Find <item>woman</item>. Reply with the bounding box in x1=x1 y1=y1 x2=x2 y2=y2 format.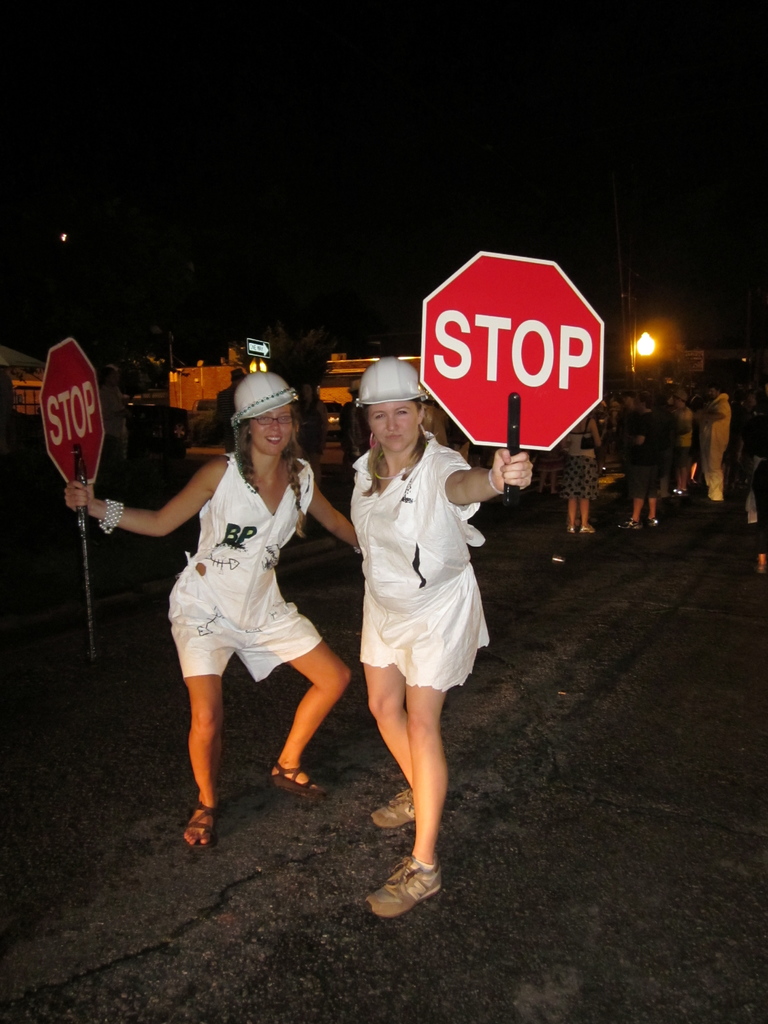
x1=618 y1=395 x2=664 y2=528.
